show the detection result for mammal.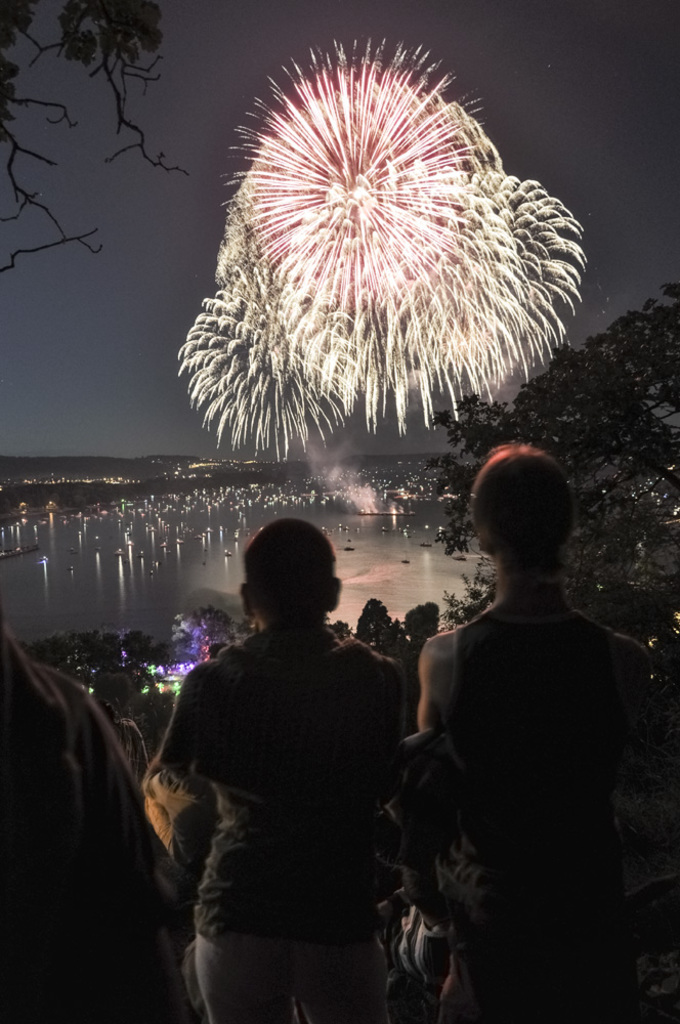
155/515/412/1023.
